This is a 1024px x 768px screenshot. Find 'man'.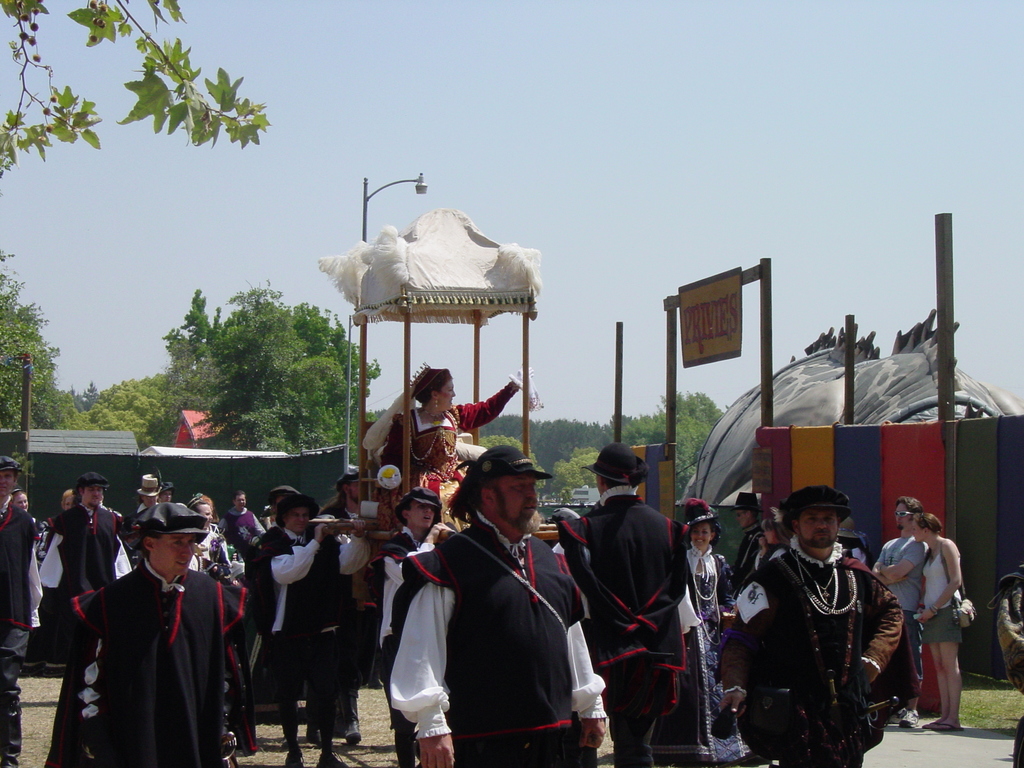
Bounding box: detection(36, 472, 134, 651).
